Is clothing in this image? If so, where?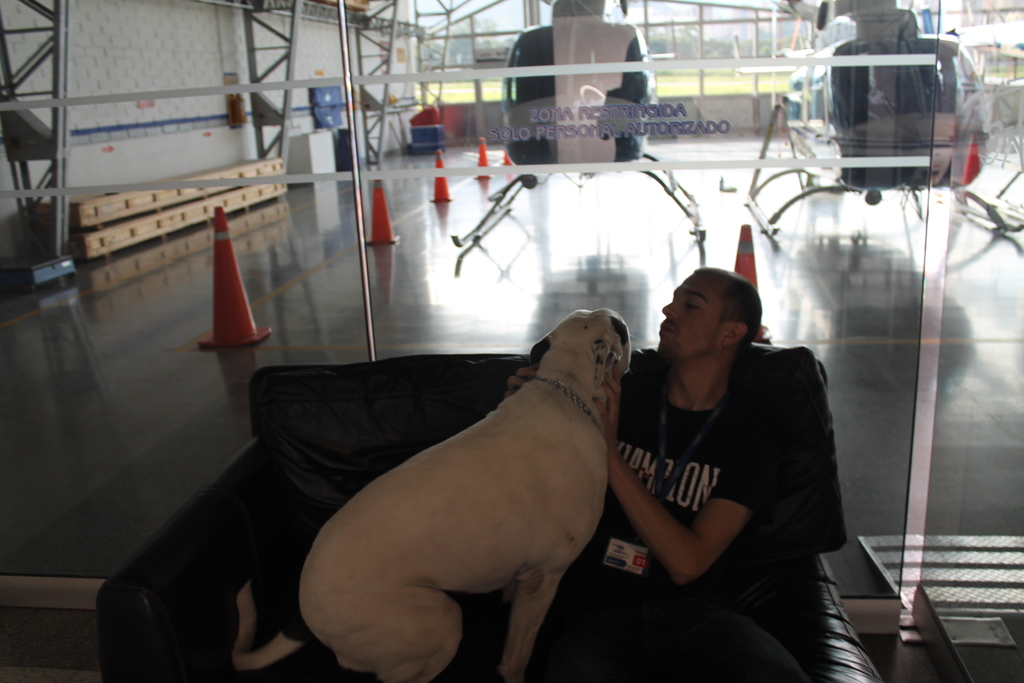
Yes, at x1=503, y1=330, x2=750, y2=682.
